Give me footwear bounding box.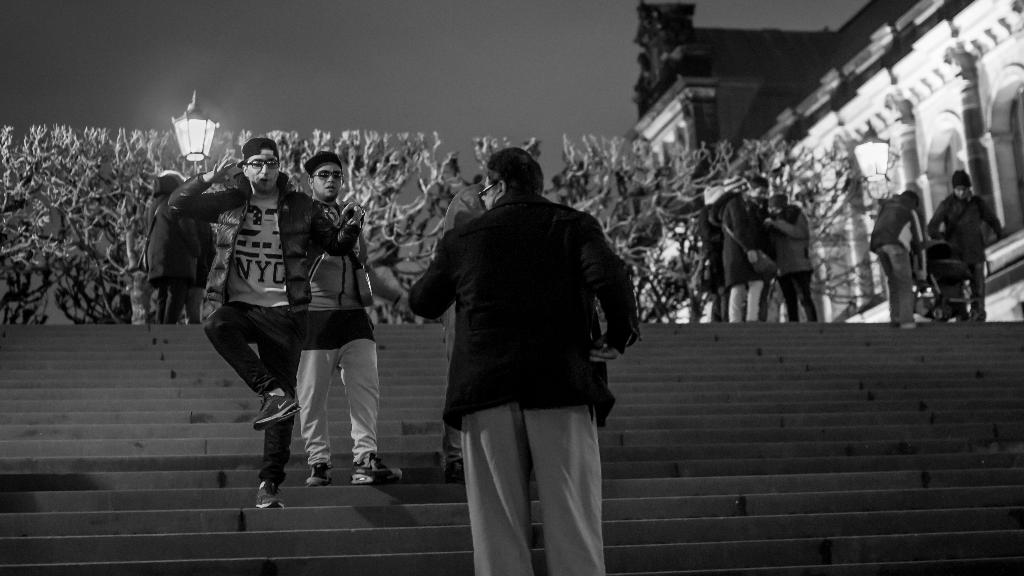
bbox(350, 462, 401, 489).
